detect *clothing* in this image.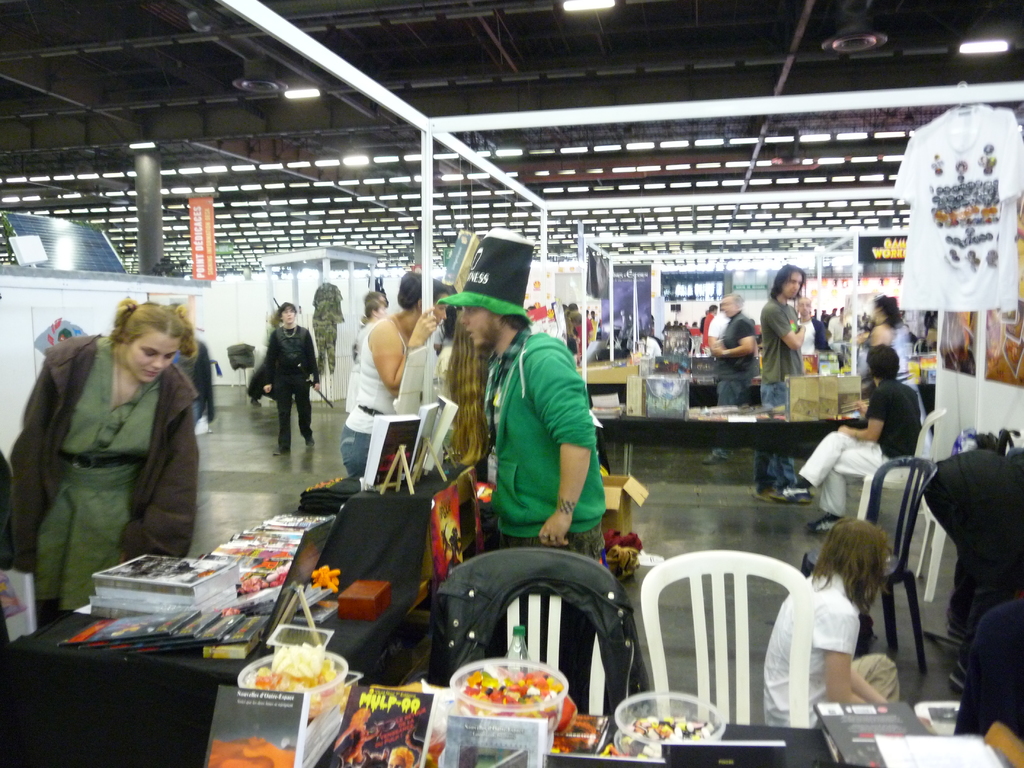
Detection: Rect(801, 376, 937, 515).
